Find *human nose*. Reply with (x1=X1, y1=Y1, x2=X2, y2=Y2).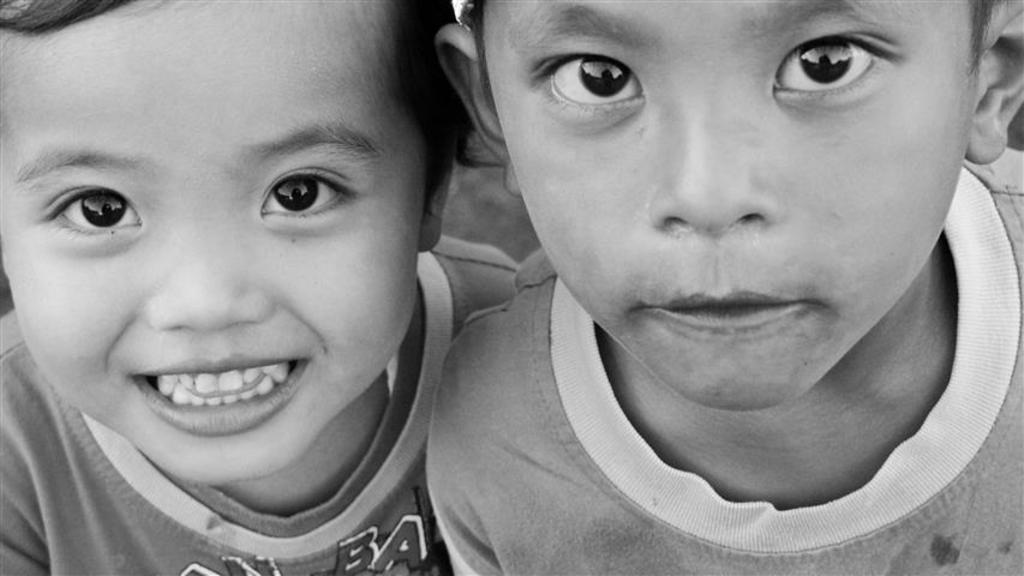
(x1=145, y1=232, x2=277, y2=330).
